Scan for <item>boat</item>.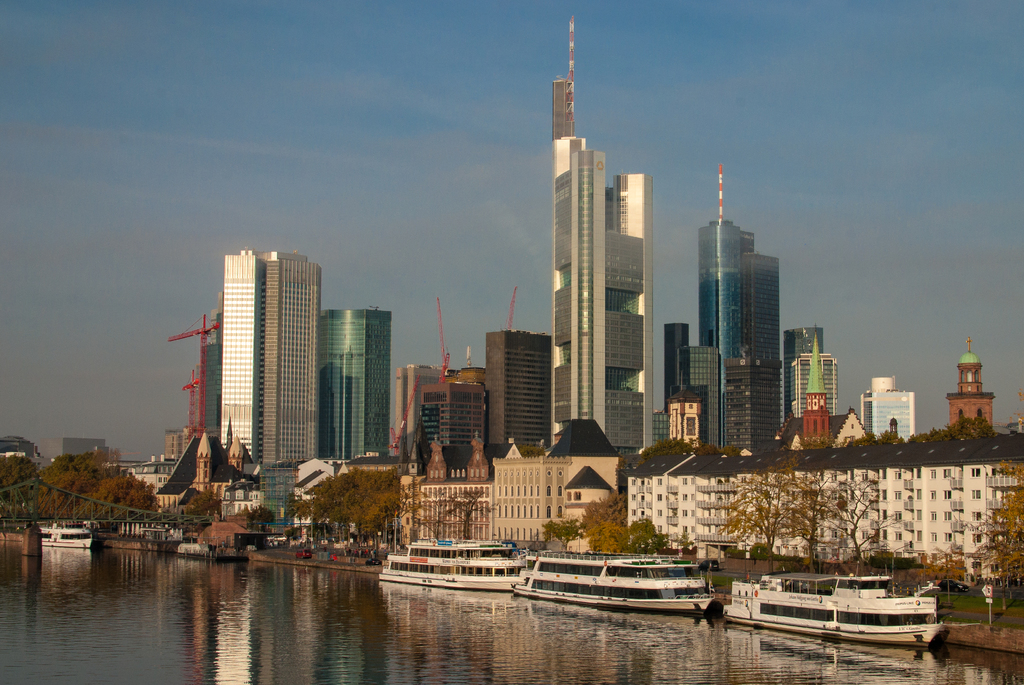
Scan result: crop(506, 551, 742, 619).
